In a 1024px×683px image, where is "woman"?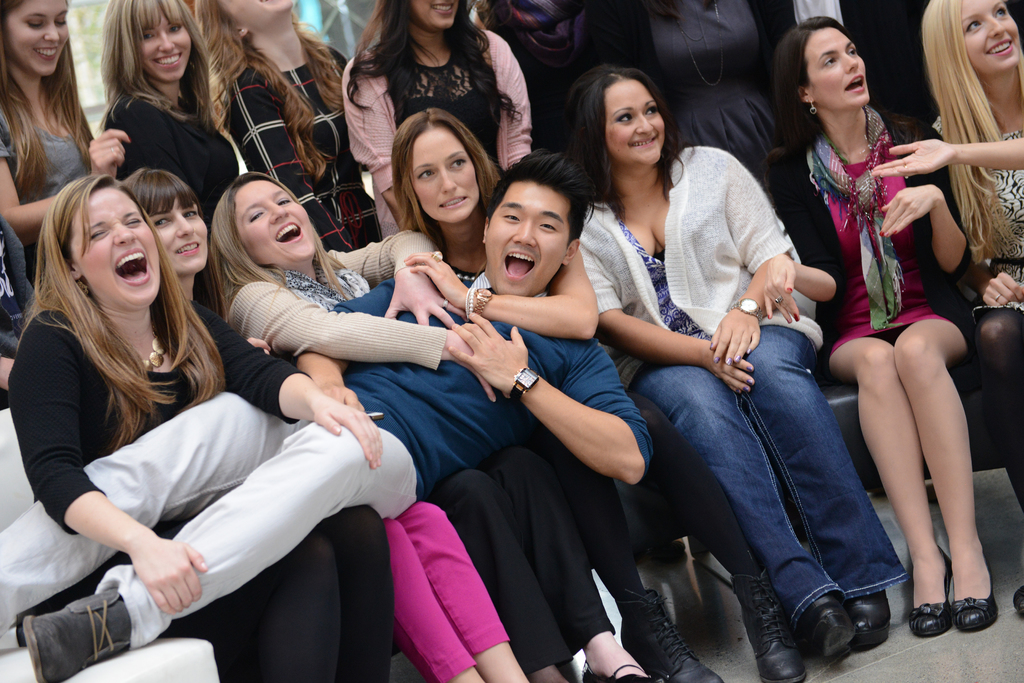
box(100, 0, 241, 217).
